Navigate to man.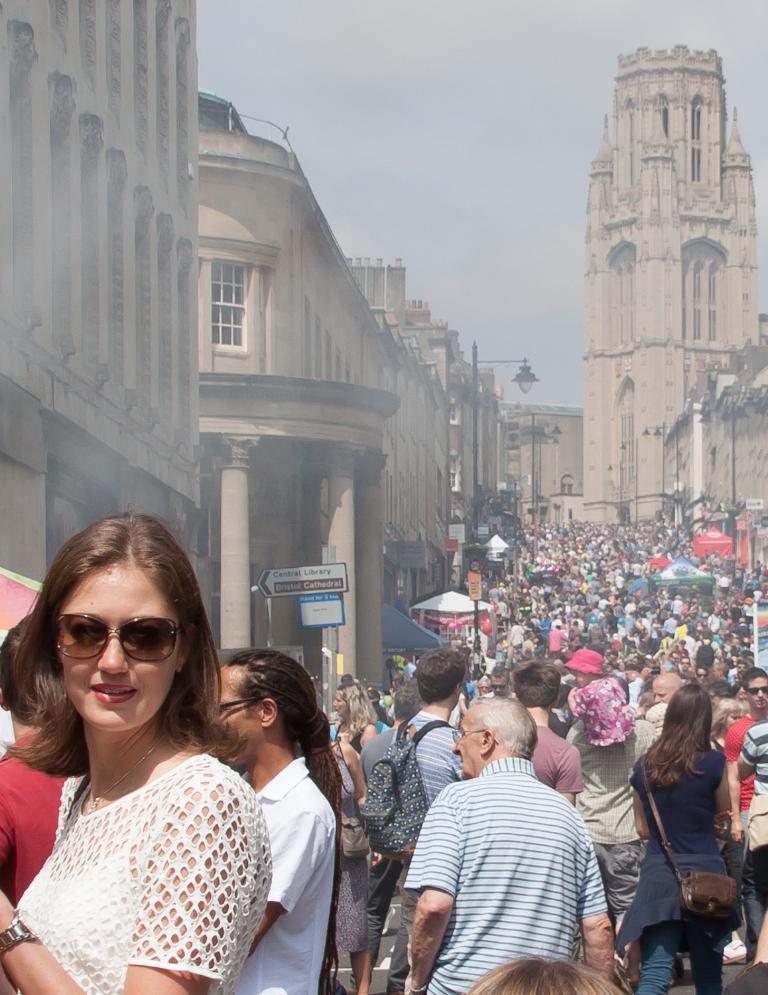
Navigation target: 567, 678, 656, 988.
